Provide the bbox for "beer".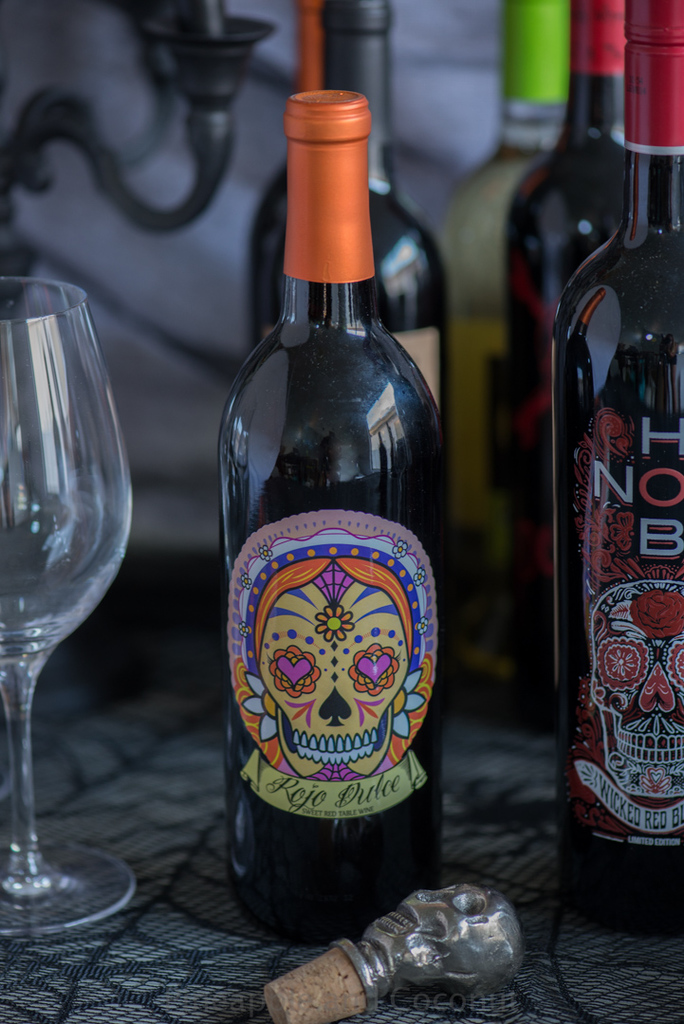
<region>205, 73, 490, 970</region>.
